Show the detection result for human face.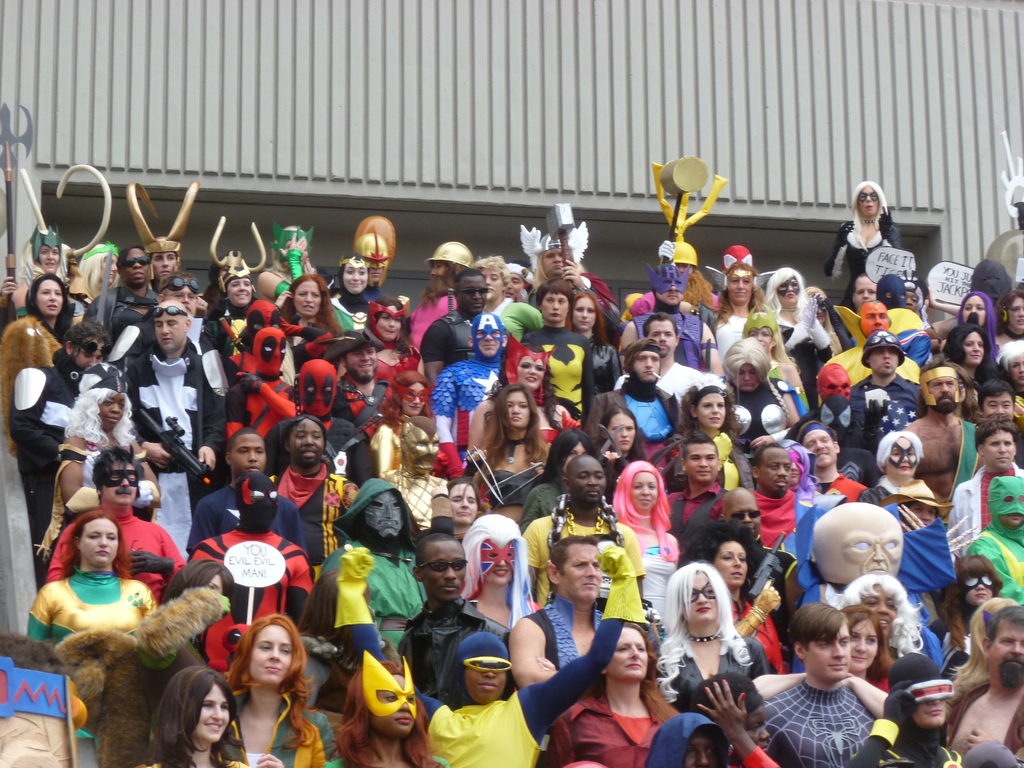
[left=378, top=301, right=401, bottom=339].
